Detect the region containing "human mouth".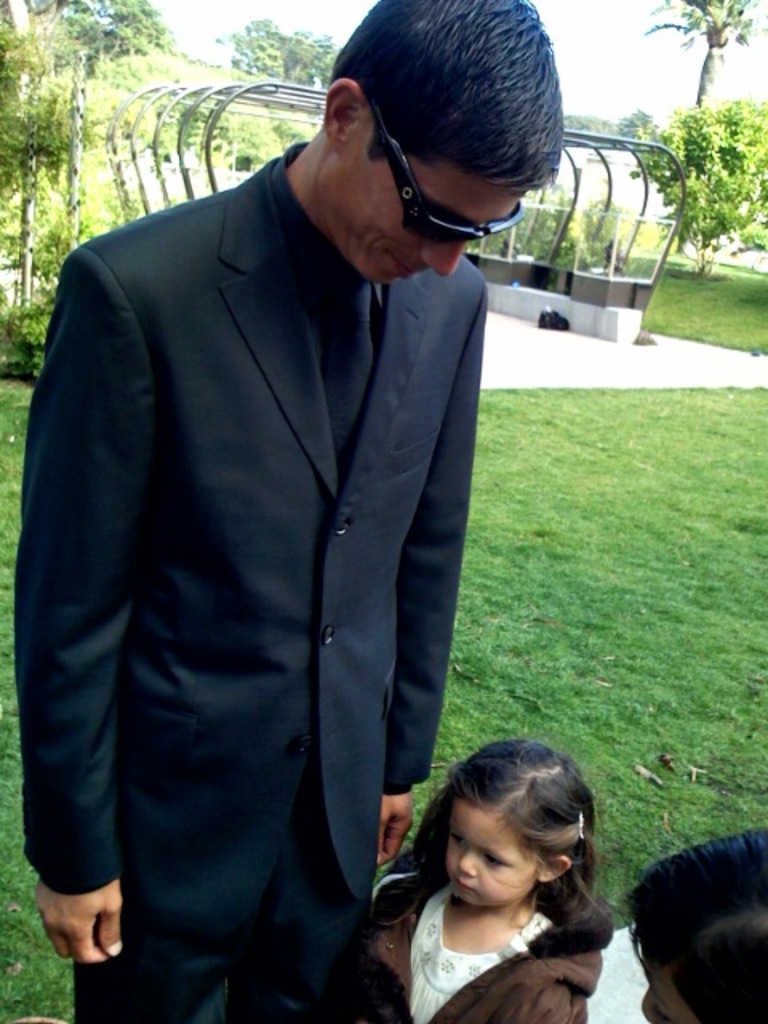
left=387, top=251, right=422, bottom=288.
